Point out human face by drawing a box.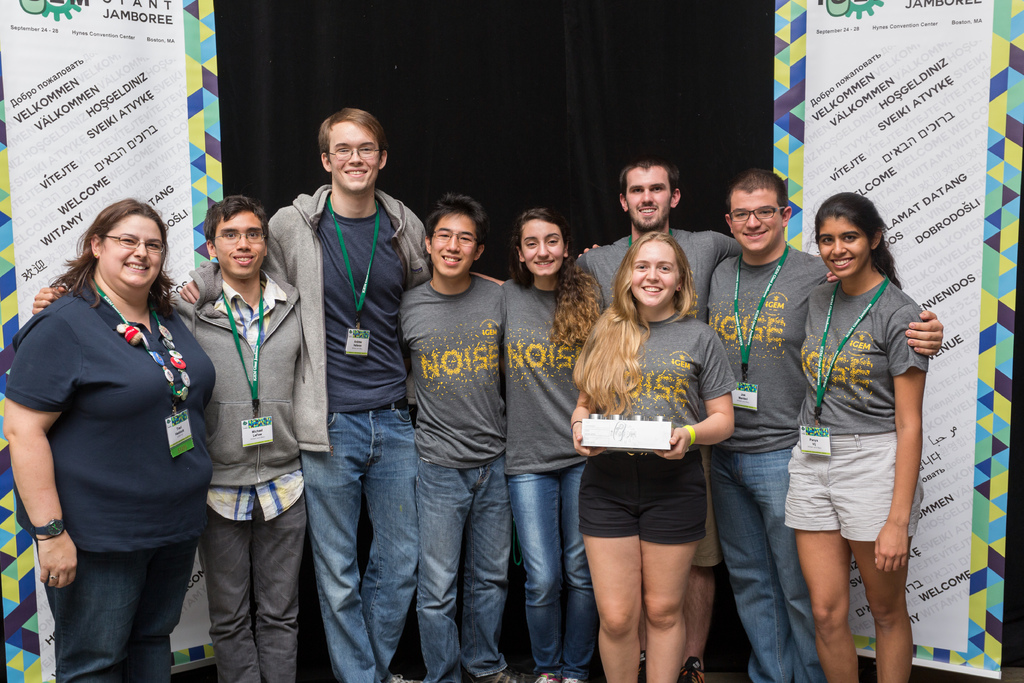
BBox(437, 214, 474, 276).
